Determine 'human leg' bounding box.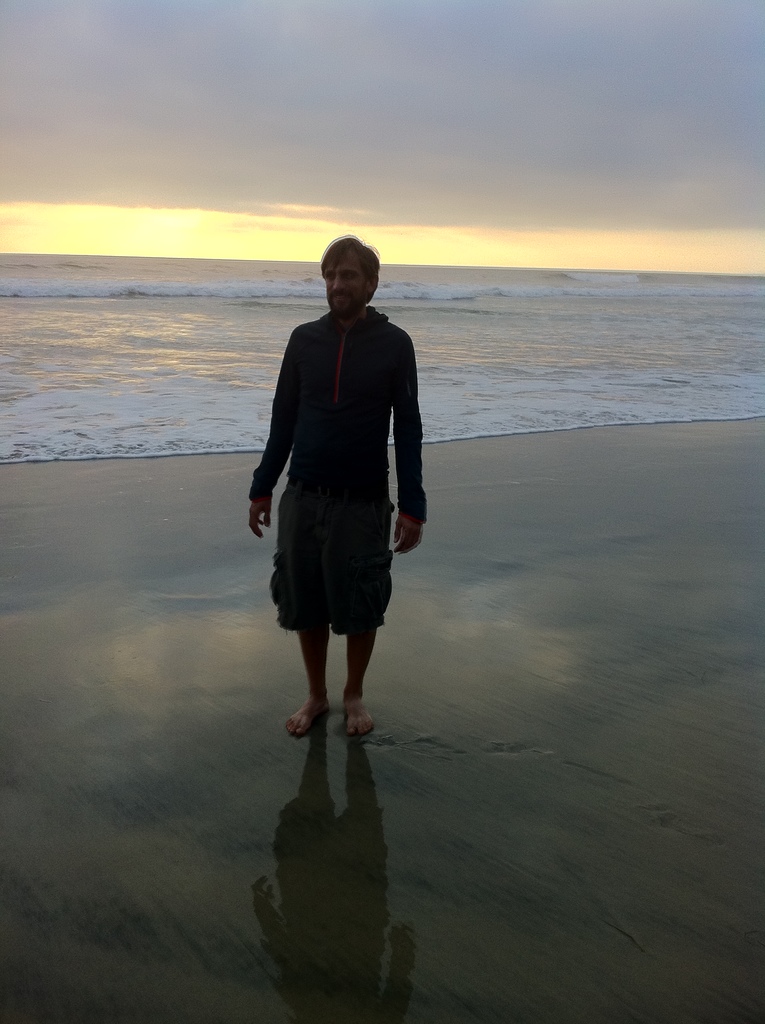
Determined: left=341, top=633, right=376, bottom=732.
